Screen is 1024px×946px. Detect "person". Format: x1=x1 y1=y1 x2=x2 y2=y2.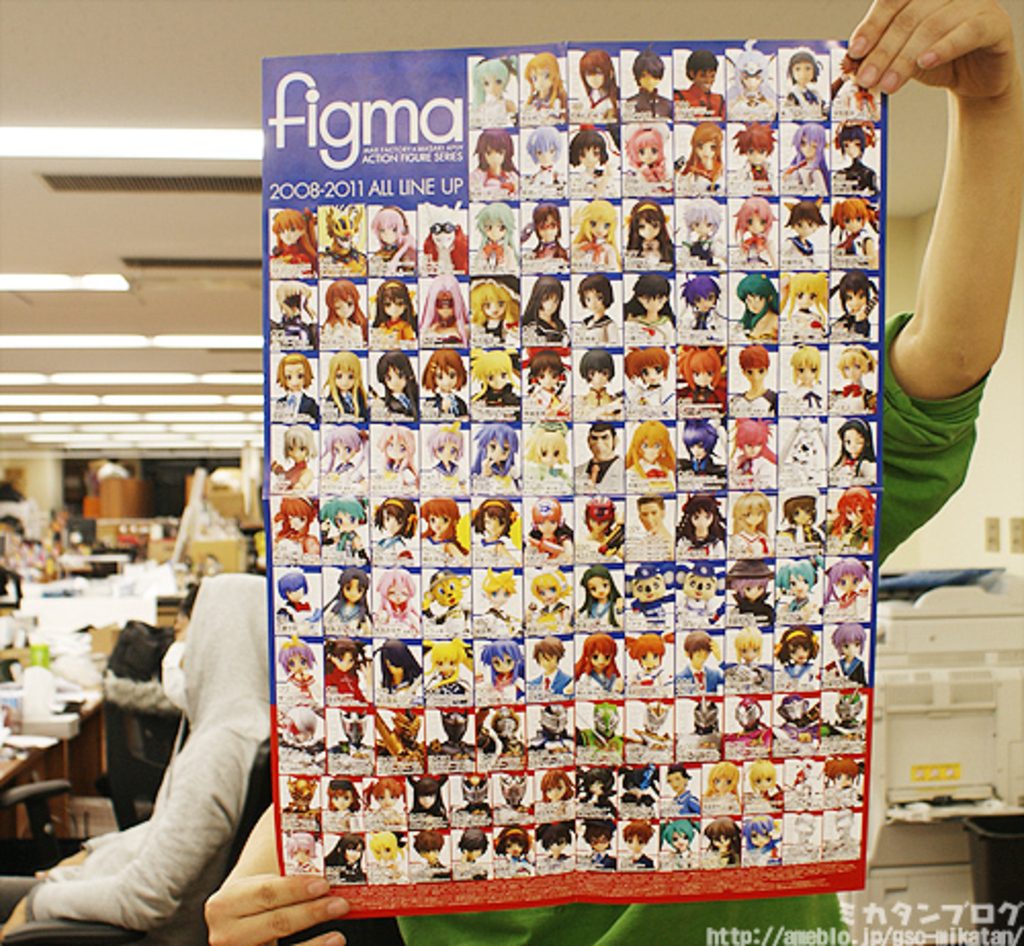
x1=674 y1=272 x2=725 y2=348.
